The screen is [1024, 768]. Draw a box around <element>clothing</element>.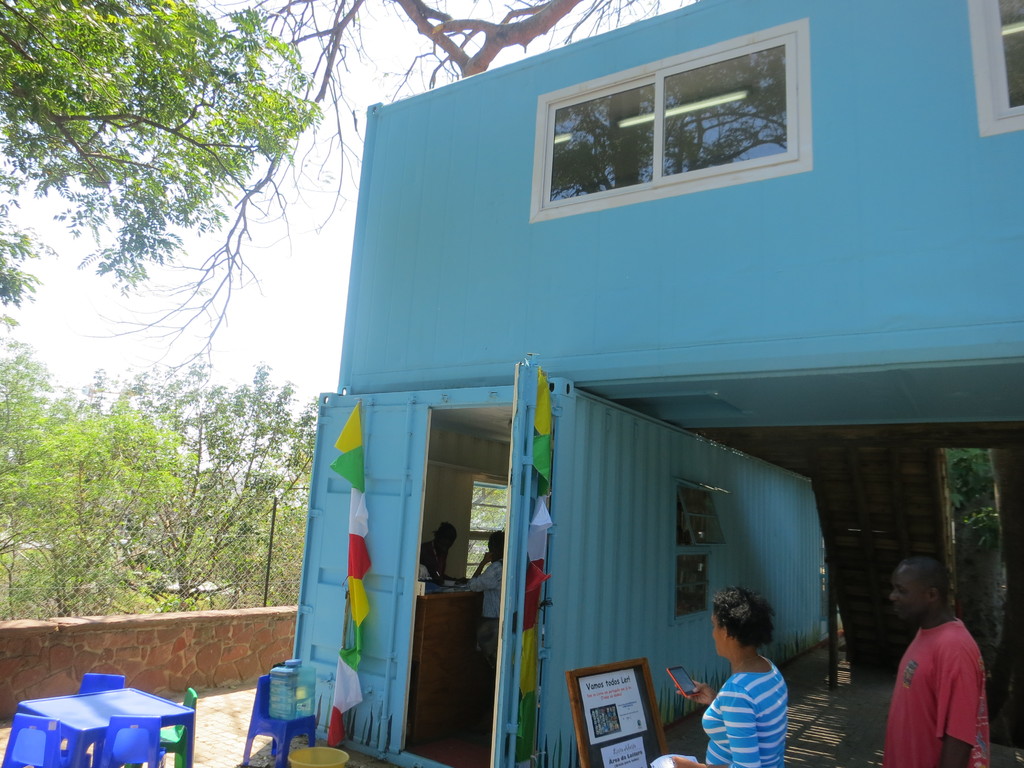
pyautogui.locateOnScreen(469, 557, 501, 665).
